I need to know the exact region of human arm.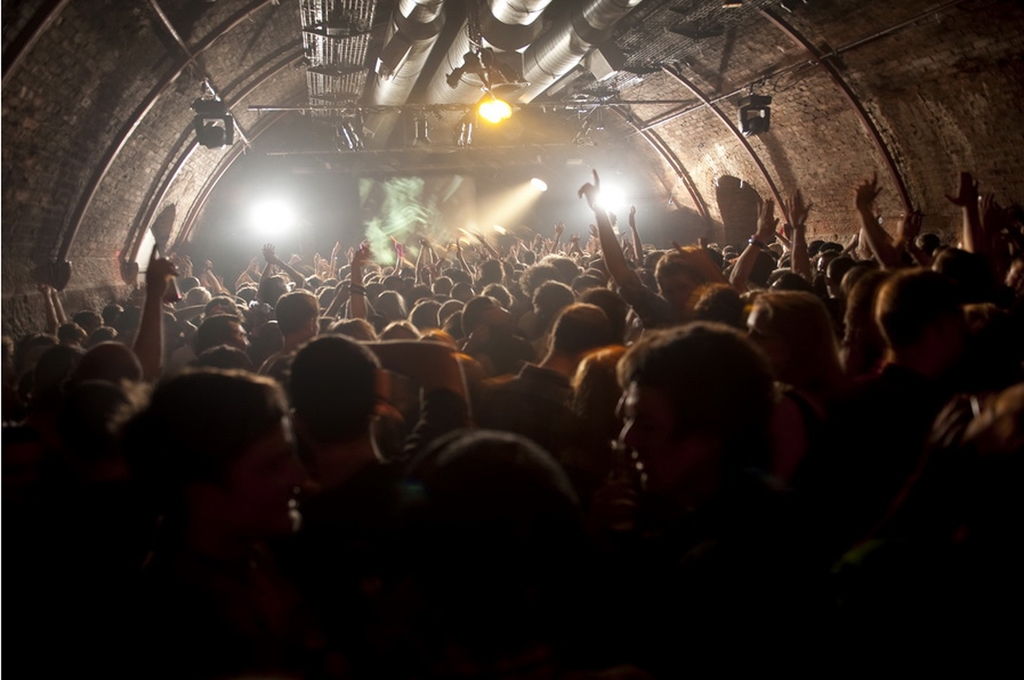
Region: BBox(578, 170, 679, 330).
